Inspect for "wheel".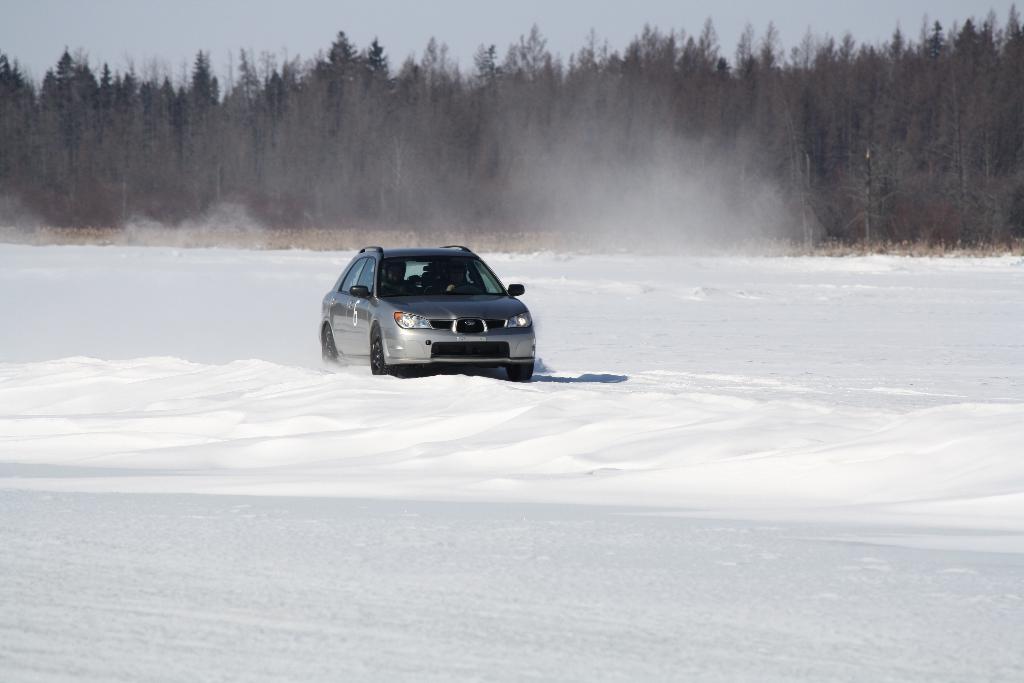
Inspection: [x1=369, y1=329, x2=387, y2=377].
